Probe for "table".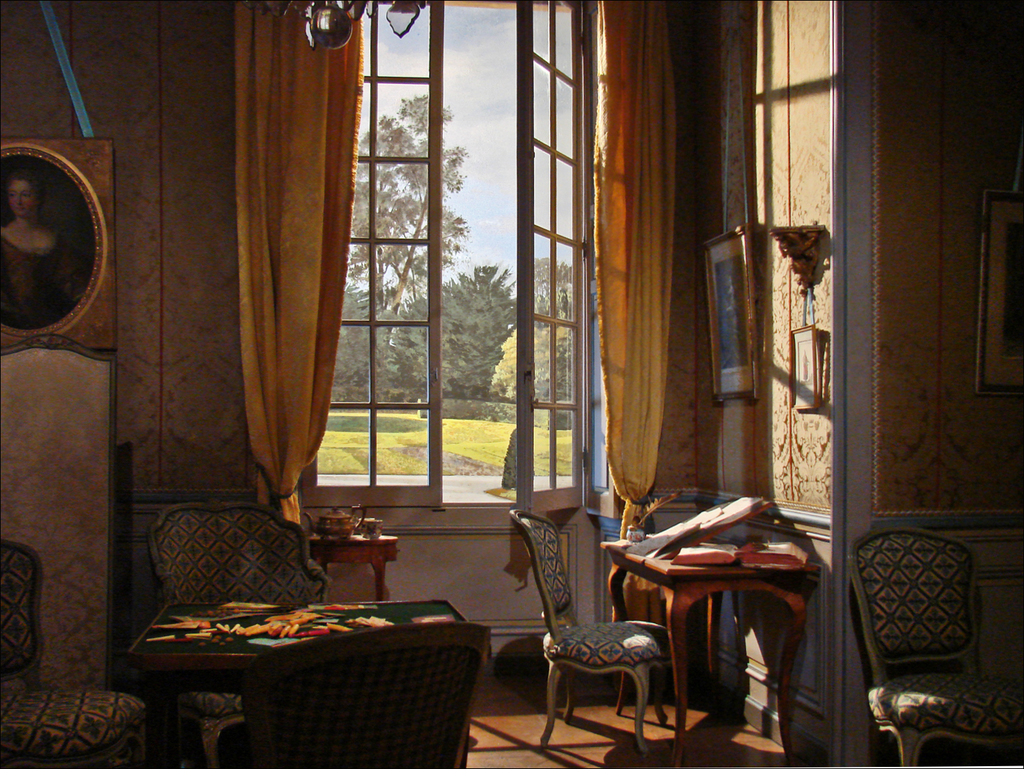
Probe result: box=[126, 594, 456, 768].
